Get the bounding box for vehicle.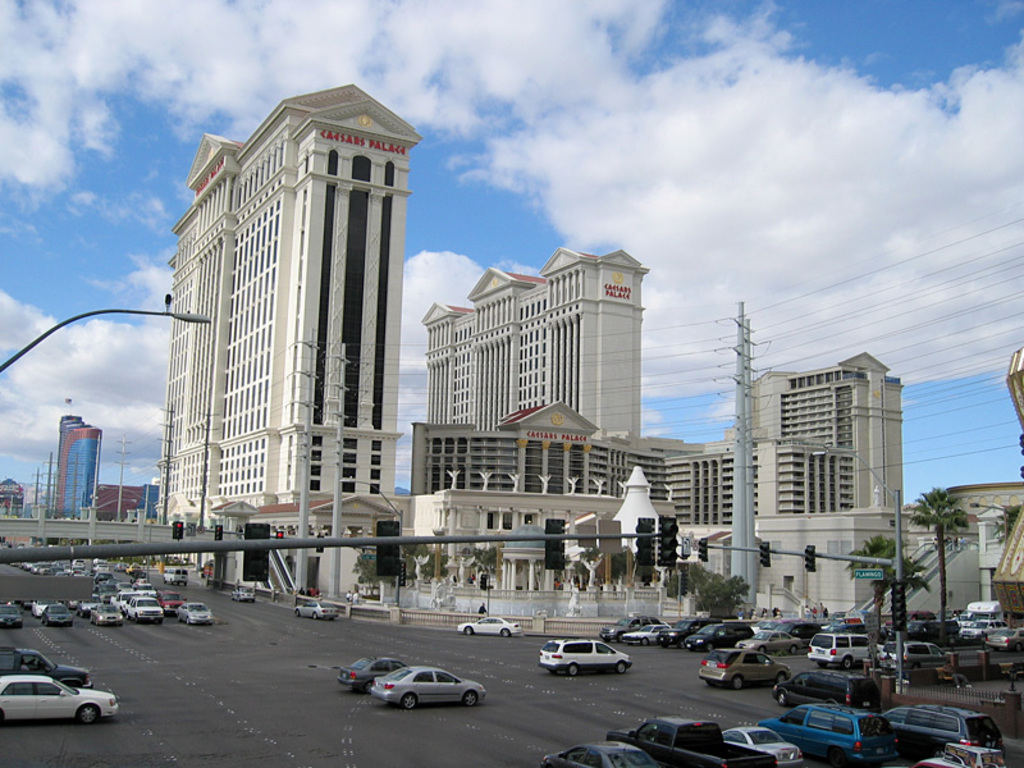
[x1=40, y1=602, x2=76, y2=625].
